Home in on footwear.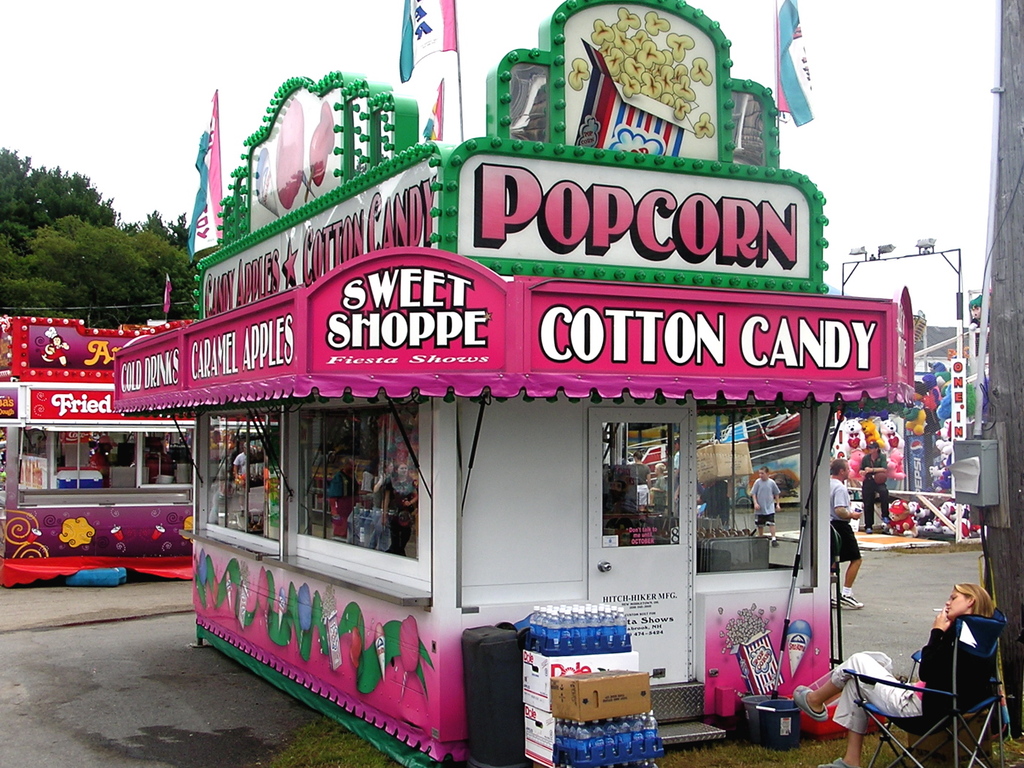
Homed in at l=824, t=756, r=855, b=767.
